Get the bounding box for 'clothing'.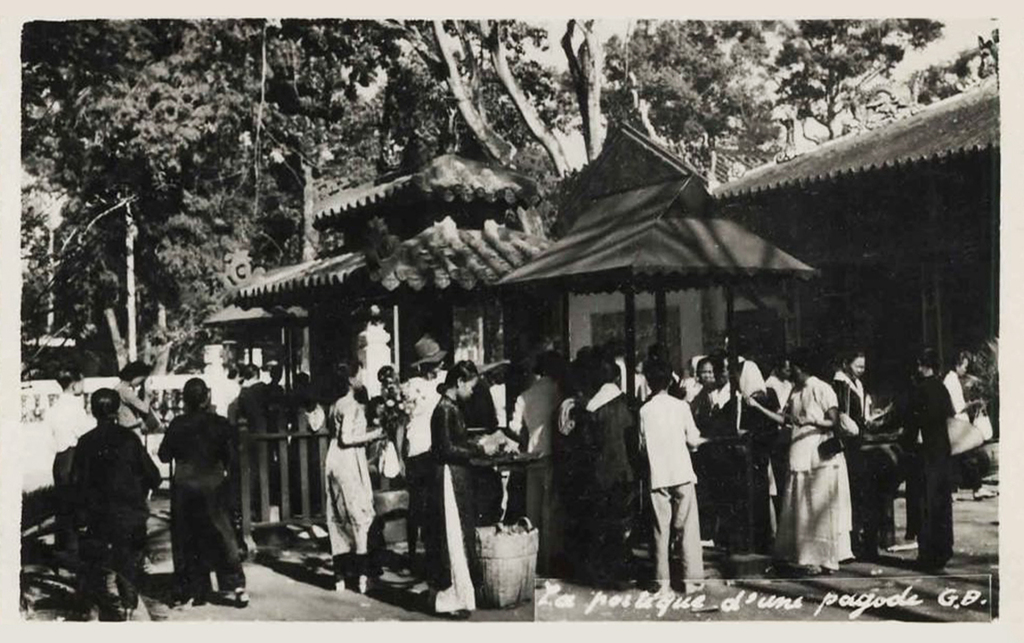
x1=330, y1=399, x2=380, y2=578.
